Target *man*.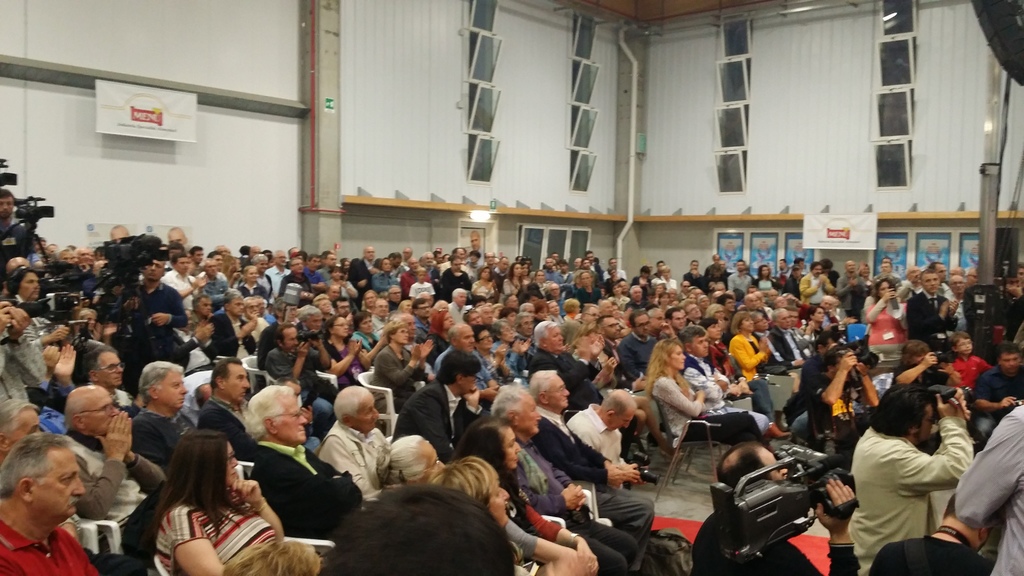
Target region: [x1=590, y1=314, x2=665, y2=454].
